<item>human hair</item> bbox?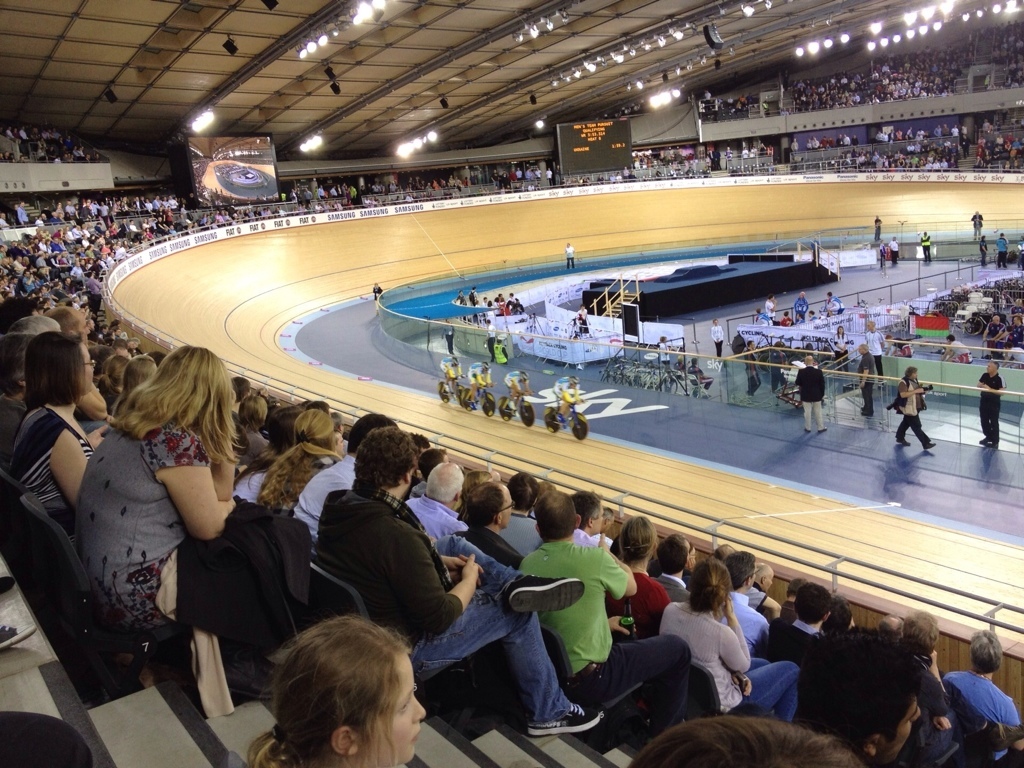
locate(236, 406, 342, 515)
